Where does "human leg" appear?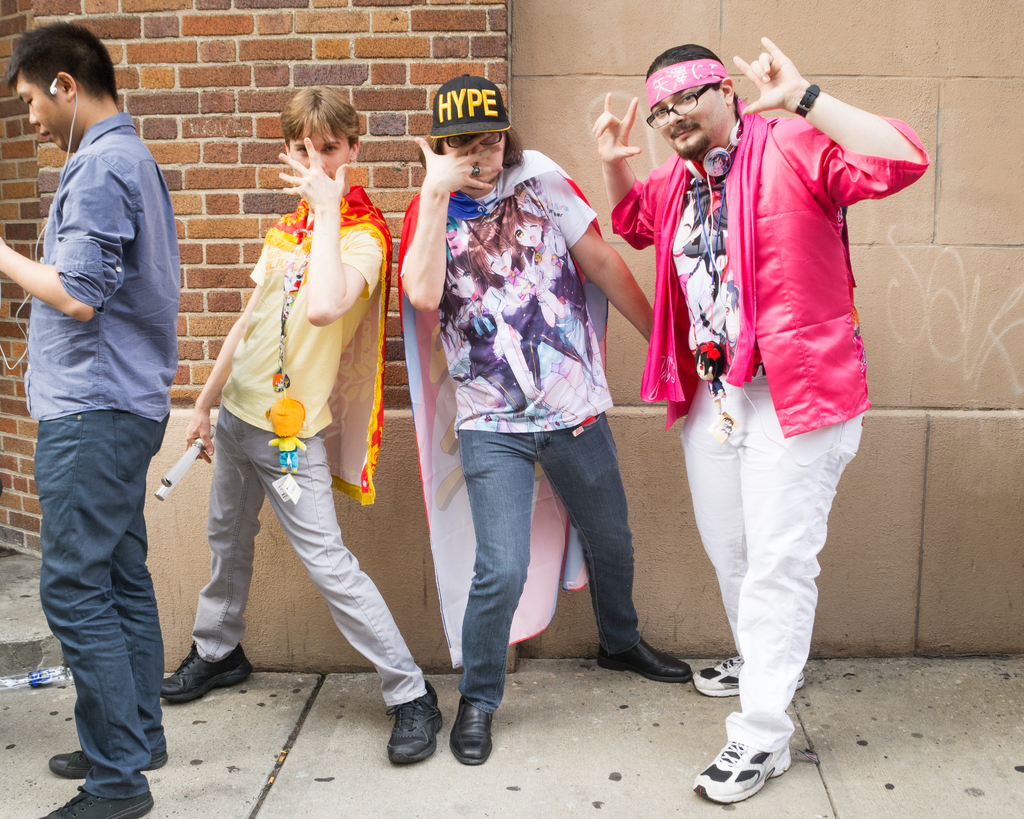
Appears at (541, 409, 693, 682).
